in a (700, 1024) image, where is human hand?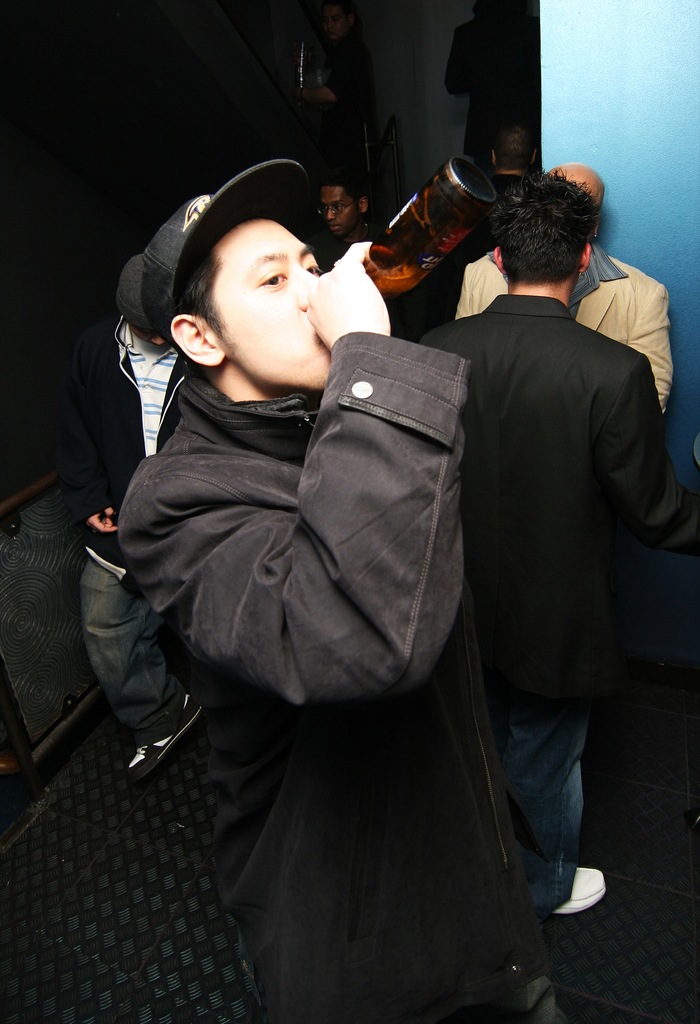
(left=85, top=505, right=121, bottom=538).
